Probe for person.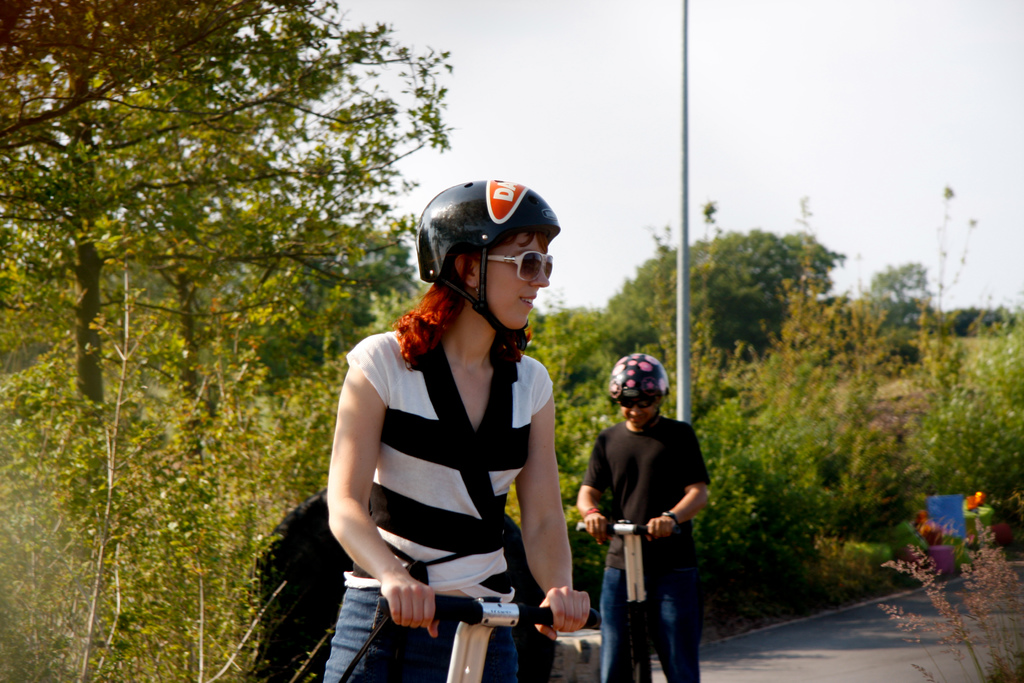
Probe result: 327 184 580 659.
